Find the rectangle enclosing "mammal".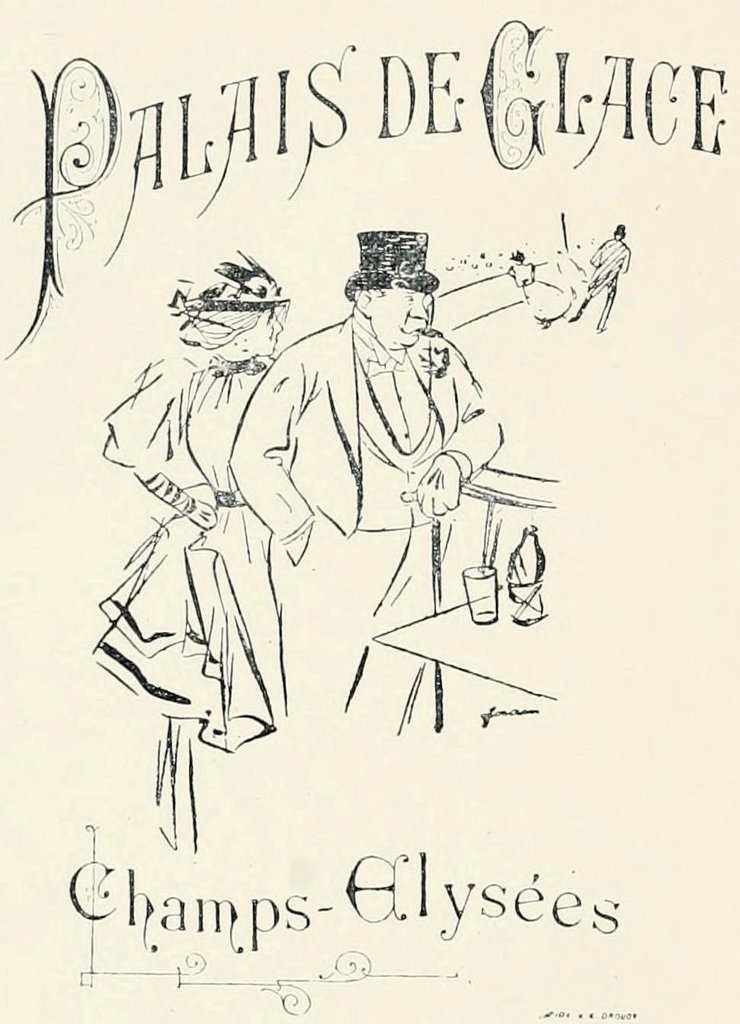
bbox=[570, 223, 626, 336].
